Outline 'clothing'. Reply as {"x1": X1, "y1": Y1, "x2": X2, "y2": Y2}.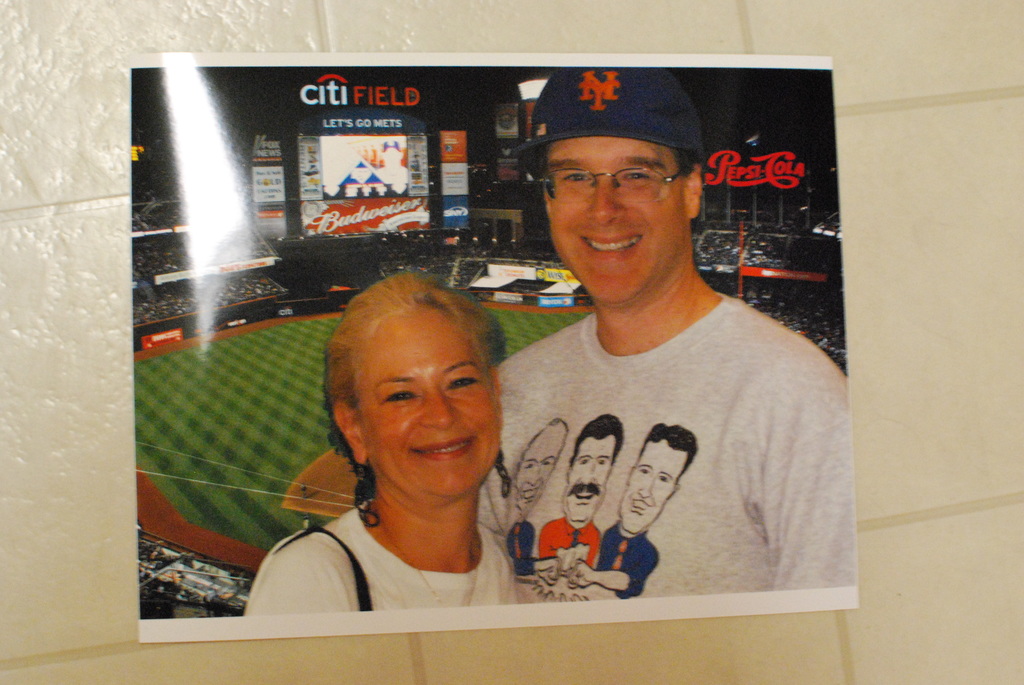
{"x1": 481, "y1": 248, "x2": 841, "y2": 599}.
